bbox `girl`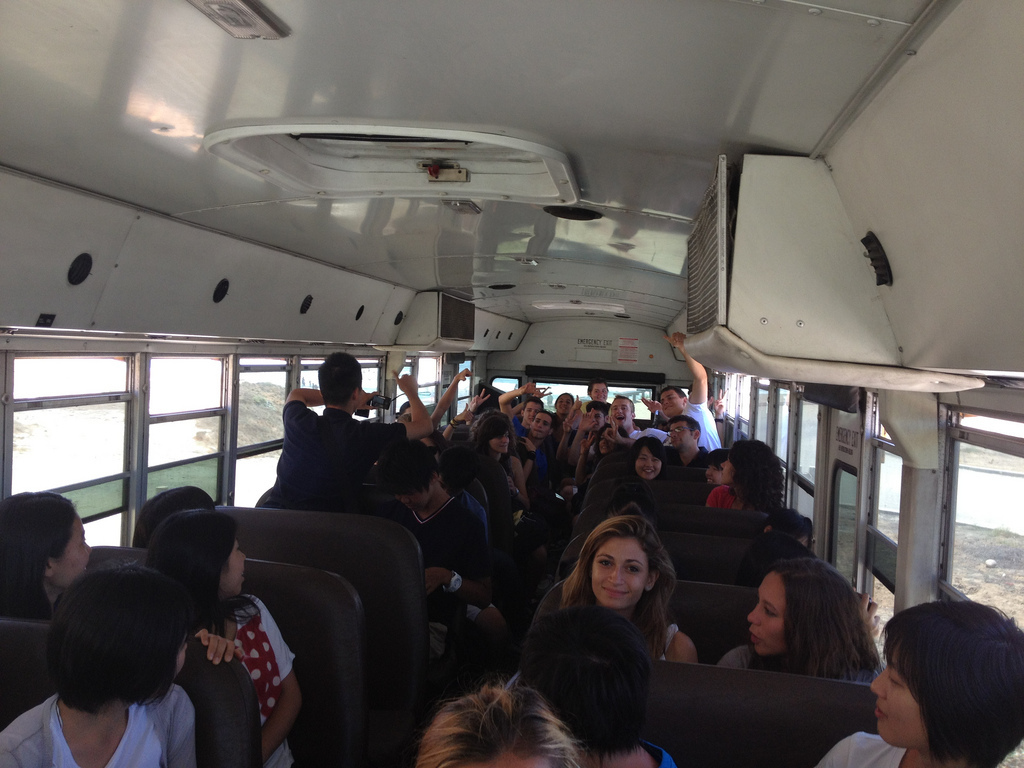
(left=552, top=392, right=575, bottom=421)
